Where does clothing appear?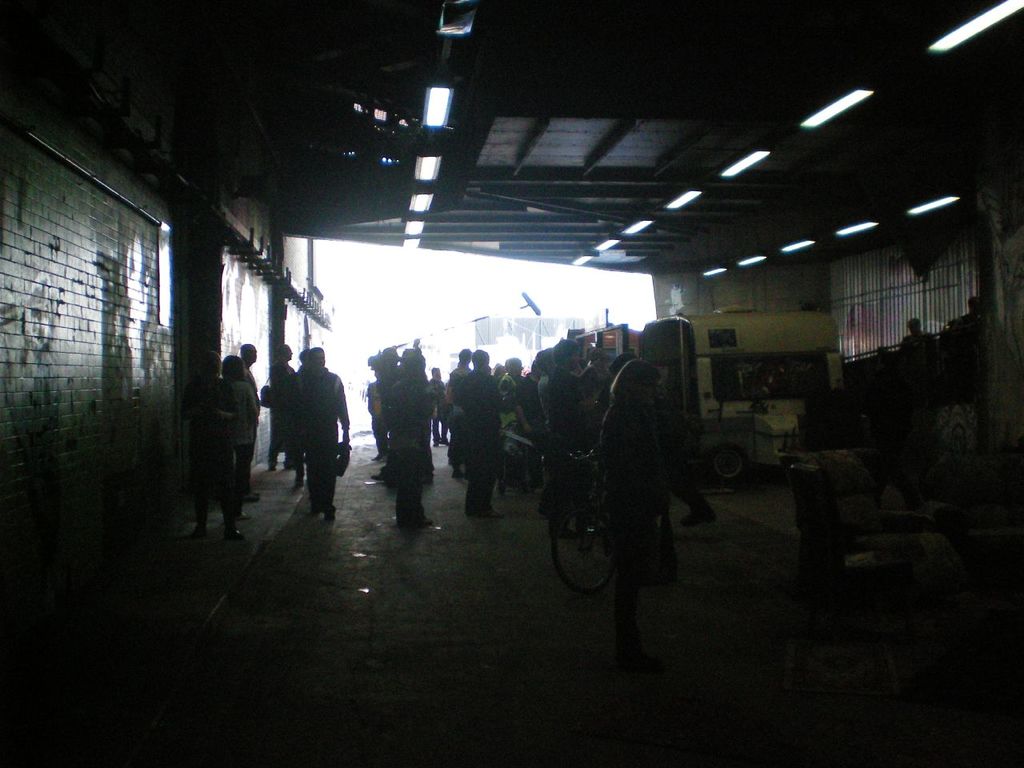
Appears at 292:366:306:478.
